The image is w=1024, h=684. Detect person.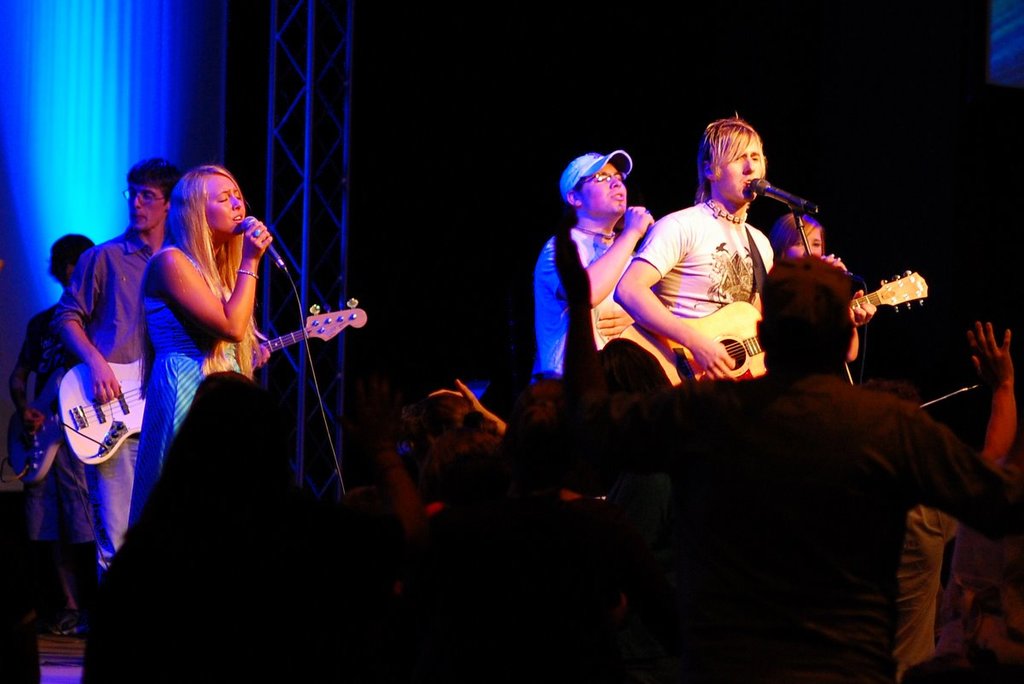
Detection: 14/237/93/632.
